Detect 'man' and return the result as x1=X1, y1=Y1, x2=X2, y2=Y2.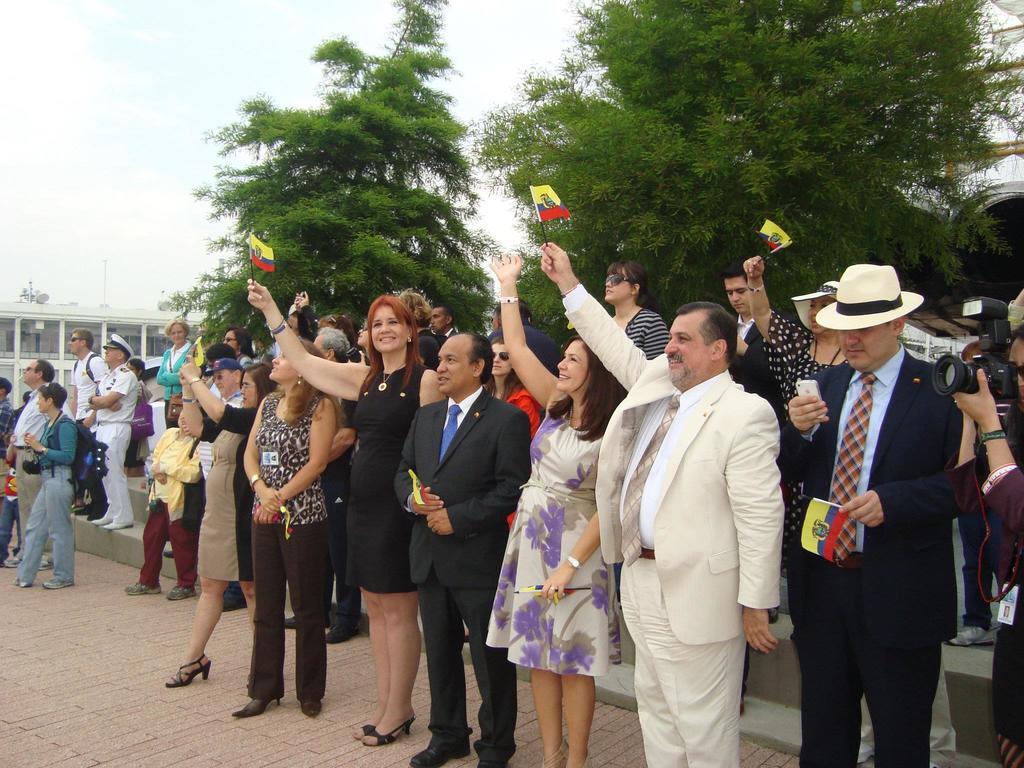
x1=573, y1=228, x2=782, y2=767.
